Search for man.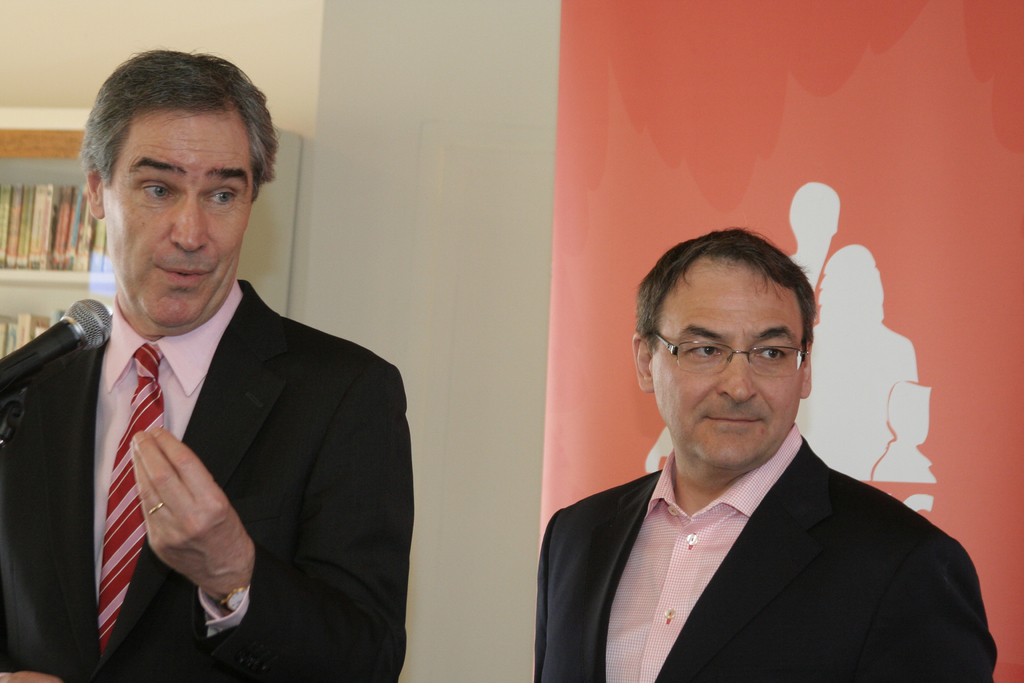
Found at {"left": 517, "top": 254, "right": 984, "bottom": 663}.
